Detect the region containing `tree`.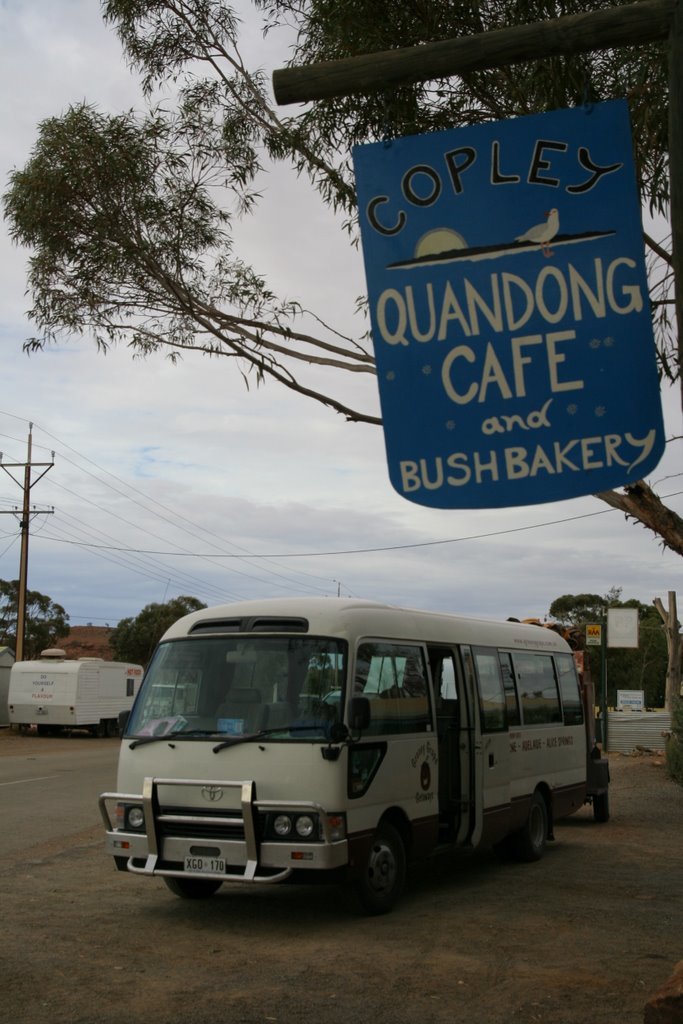
116, 591, 250, 690.
